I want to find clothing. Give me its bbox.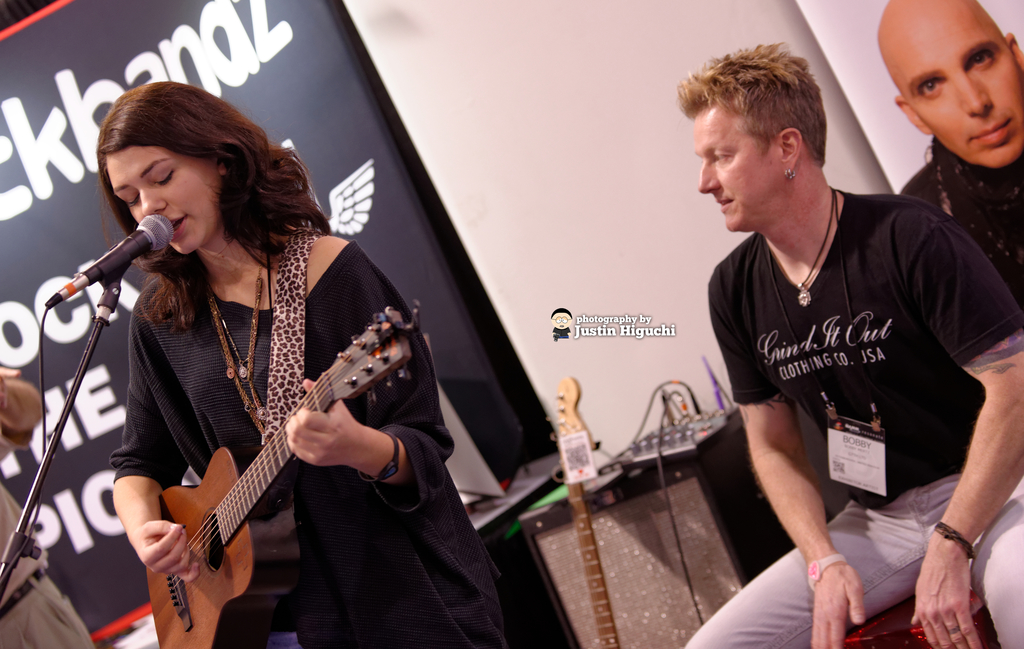
x1=896 y1=134 x2=1023 y2=310.
